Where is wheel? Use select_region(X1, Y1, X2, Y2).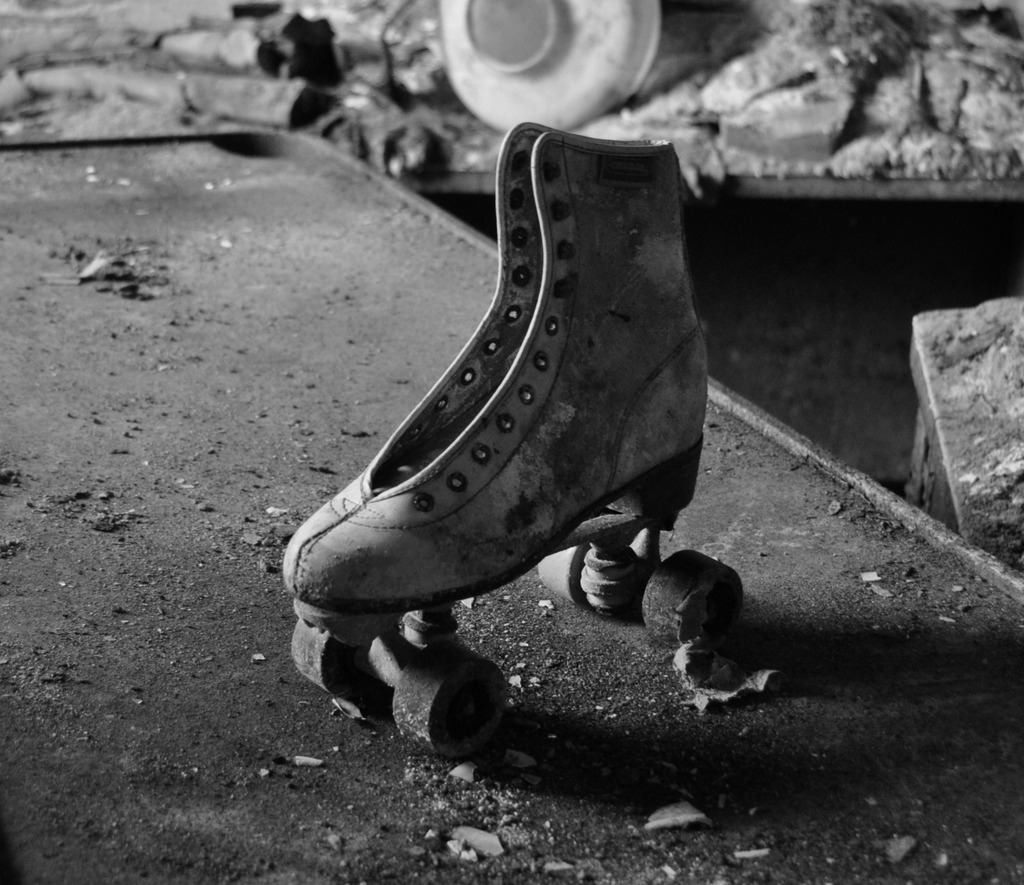
select_region(639, 557, 742, 659).
